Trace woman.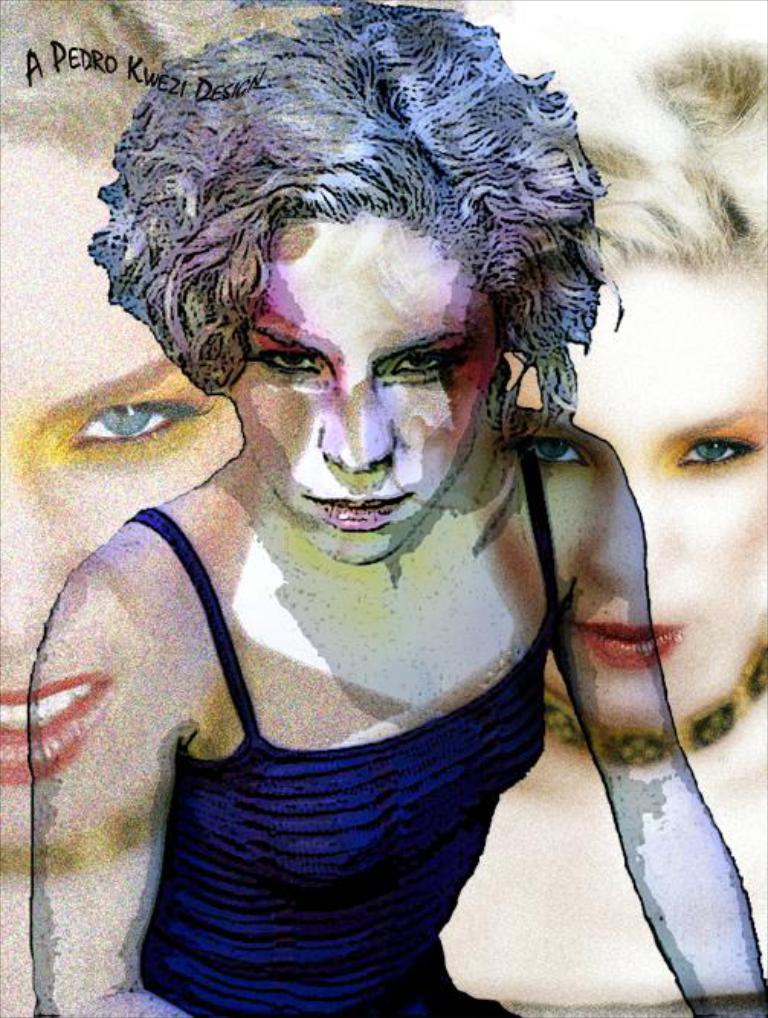
Traced to region(443, 0, 766, 1009).
